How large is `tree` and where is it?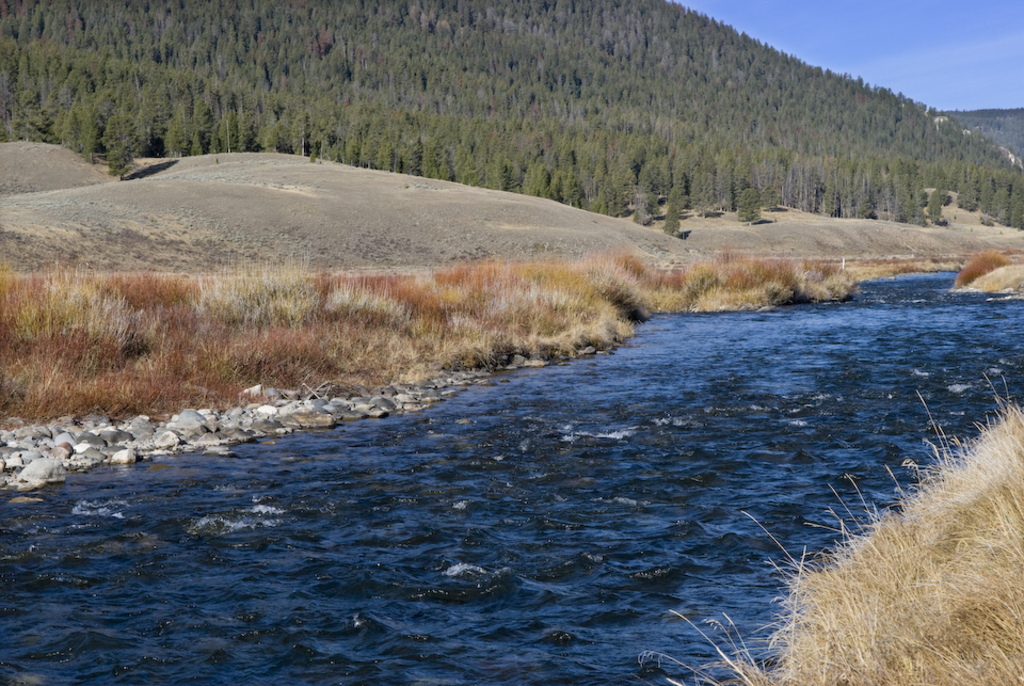
Bounding box: (935,164,960,196).
